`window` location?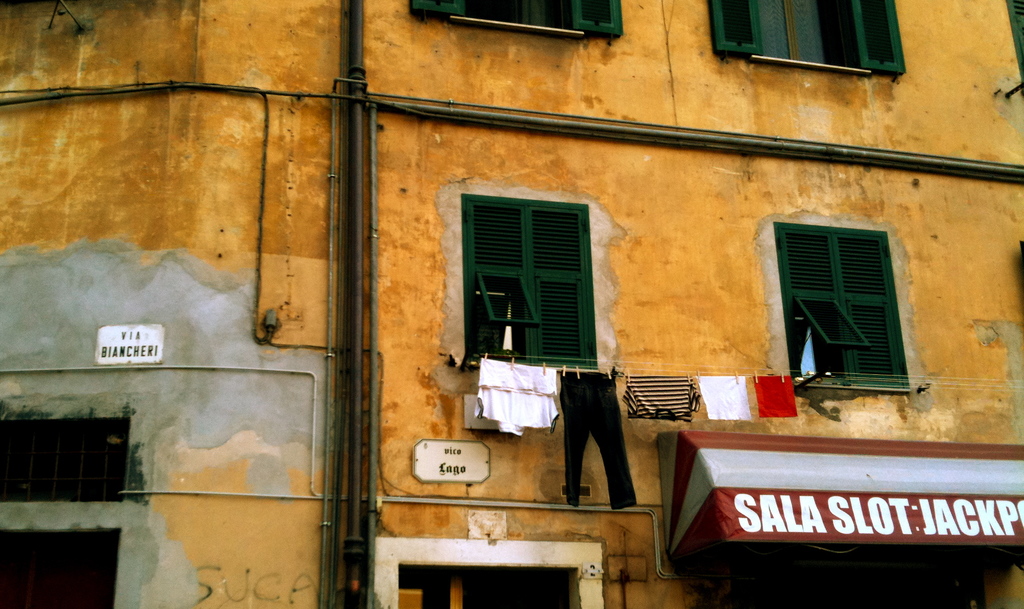
x1=703, y1=0, x2=918, y2=81
